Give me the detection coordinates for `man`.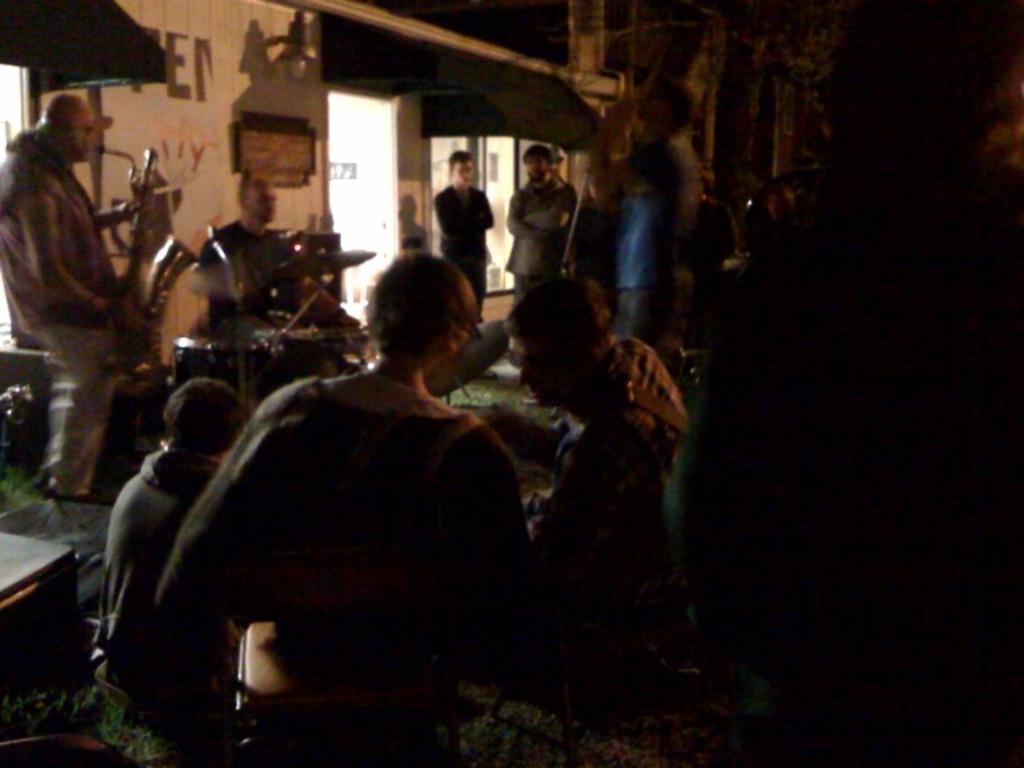
pyautogui.locateOnScreen(549, 146, 584, 202).
